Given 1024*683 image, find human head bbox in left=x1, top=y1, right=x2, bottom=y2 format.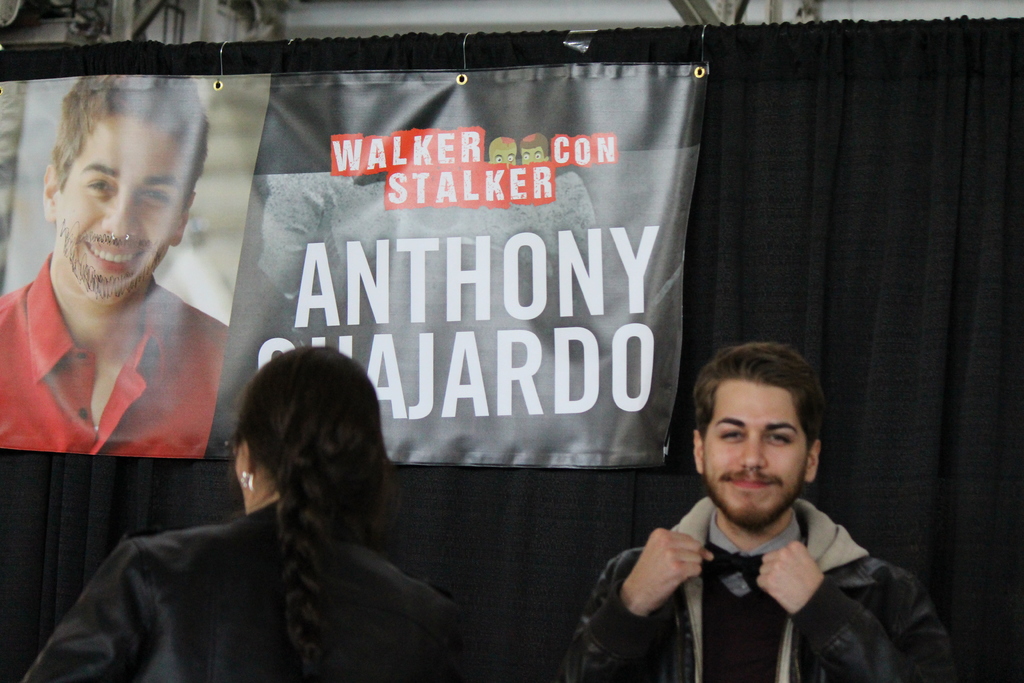
left=230, top=344, right=383, bottom=506.
